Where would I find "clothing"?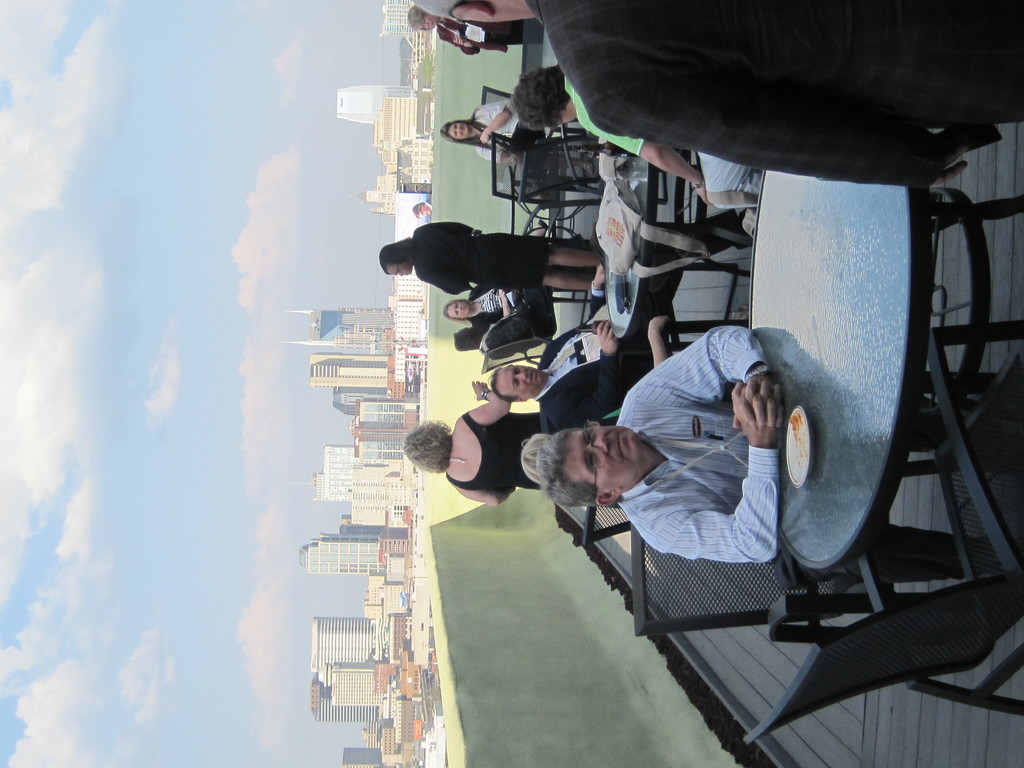
At <box>618,324,772,557</box>.
